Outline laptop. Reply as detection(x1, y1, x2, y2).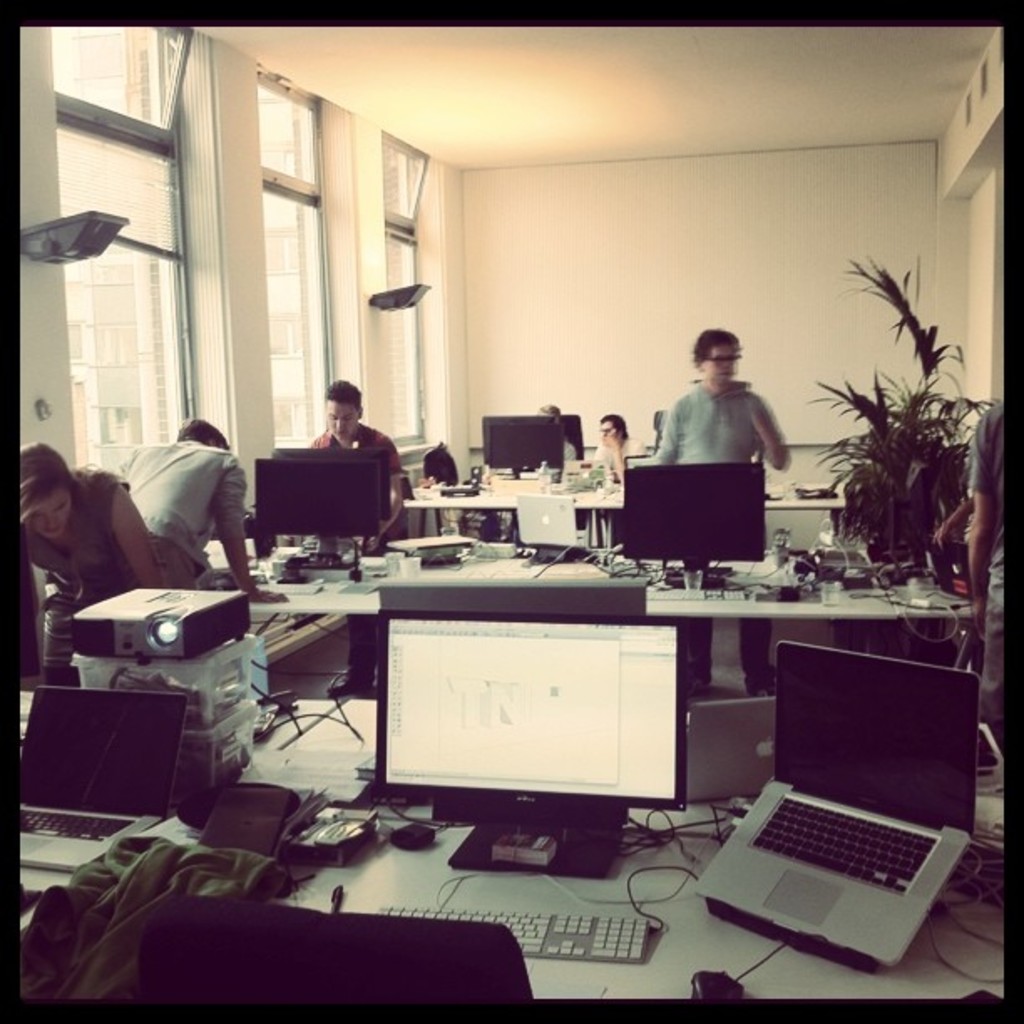
detection(709, 651, 965, 949).
